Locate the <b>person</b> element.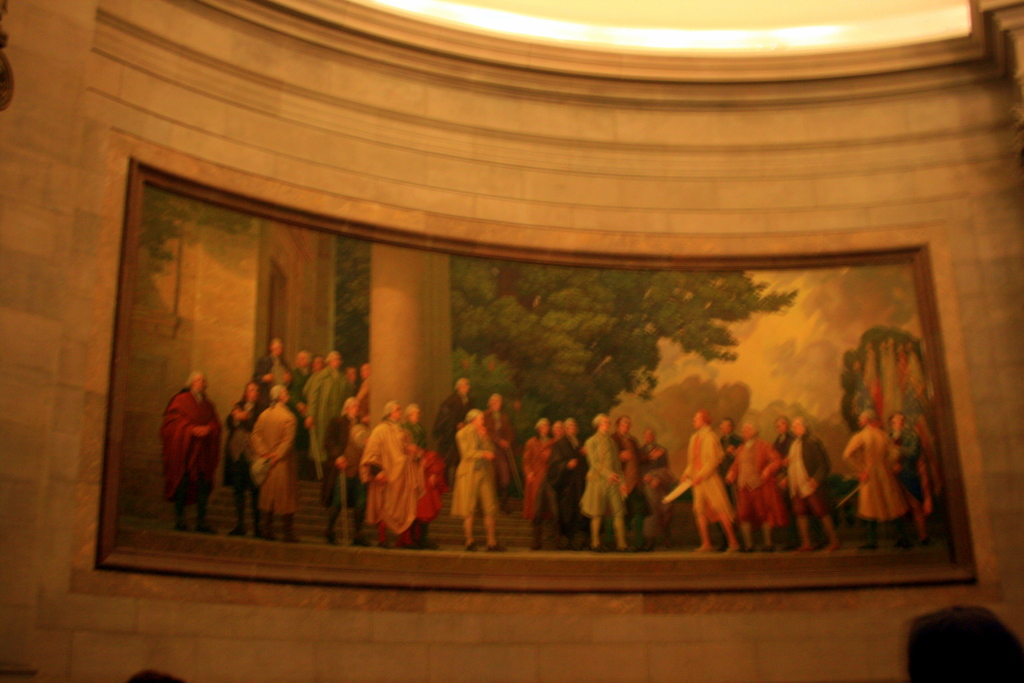
Element bbox: <bbox>398, 395, 448, 547</bbox>.
